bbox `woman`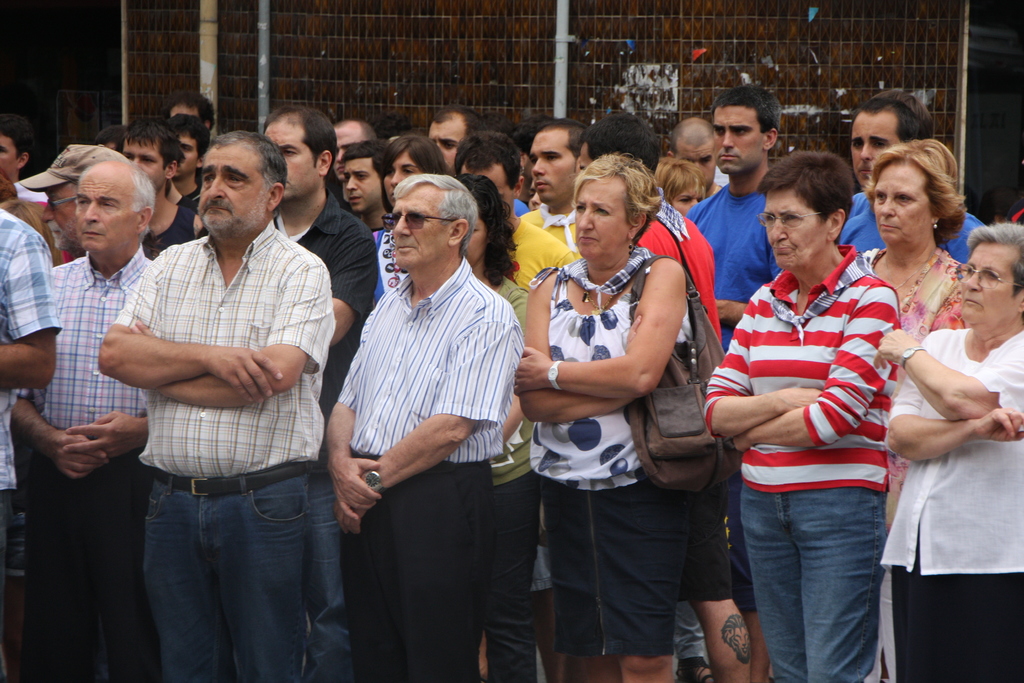
<bbox>448, 175, 538, 682</bbox>
